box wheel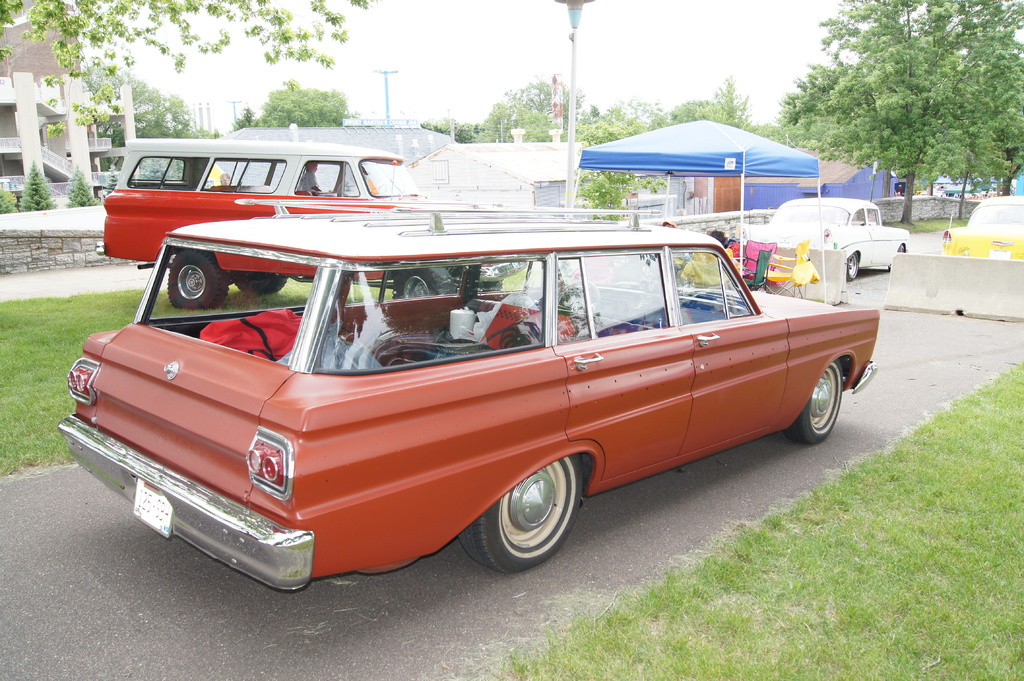
select_region(842, 252, 862, 291)
